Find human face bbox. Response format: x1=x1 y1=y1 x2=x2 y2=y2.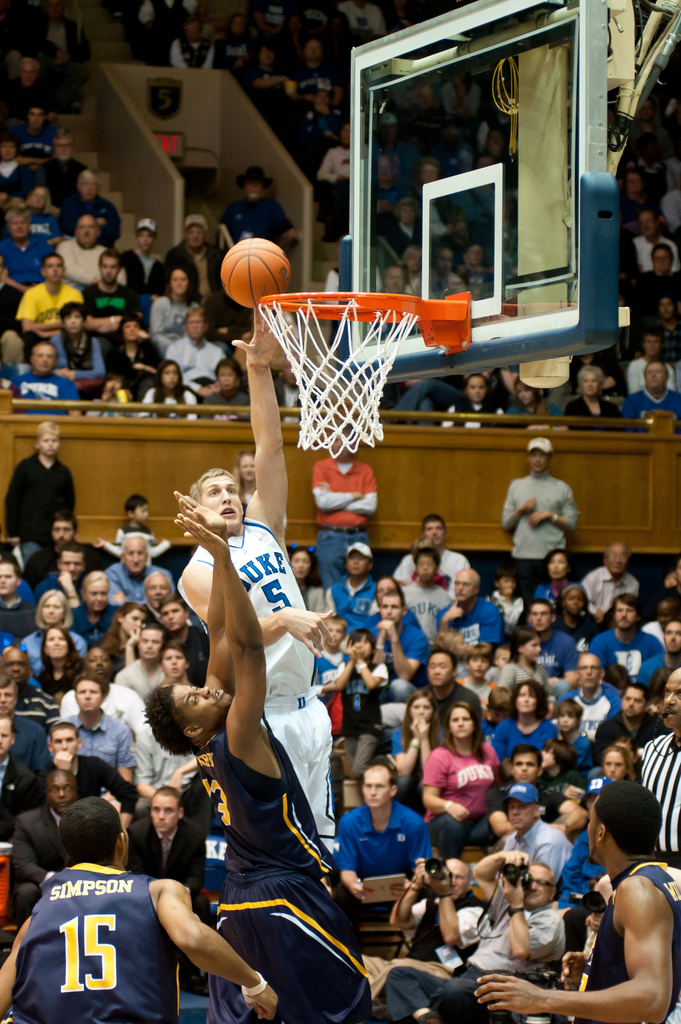
x1=122 y1=611 x2=144 y2=639.
